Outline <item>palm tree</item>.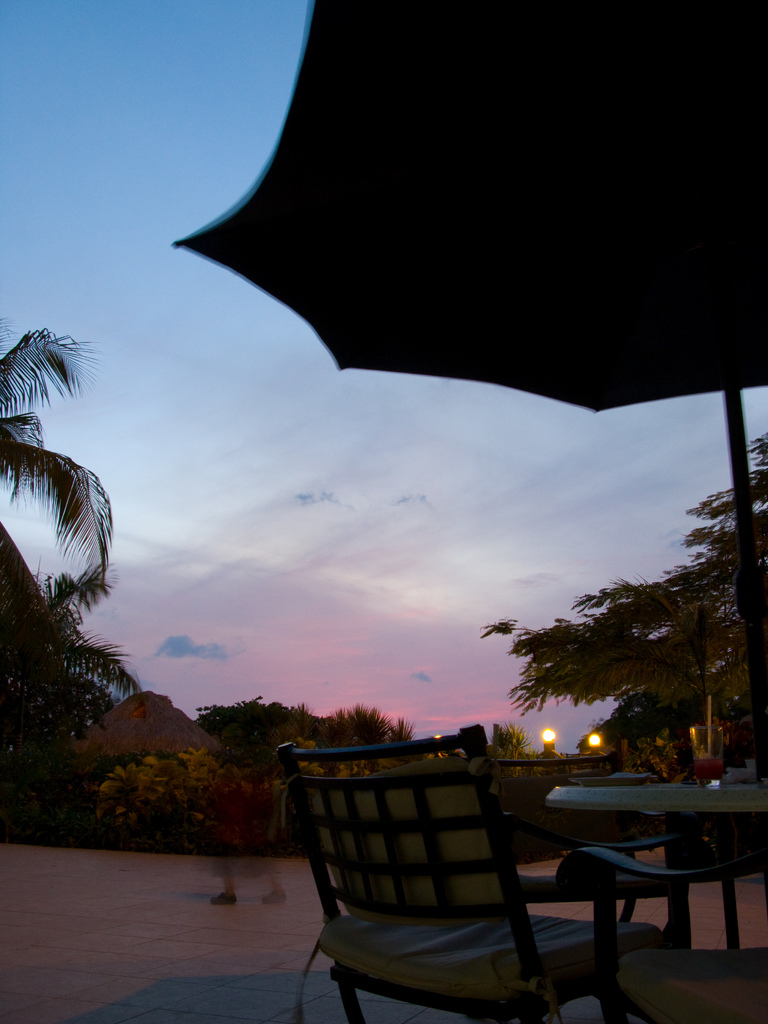
Outline: (5, 299, 164, 860).
